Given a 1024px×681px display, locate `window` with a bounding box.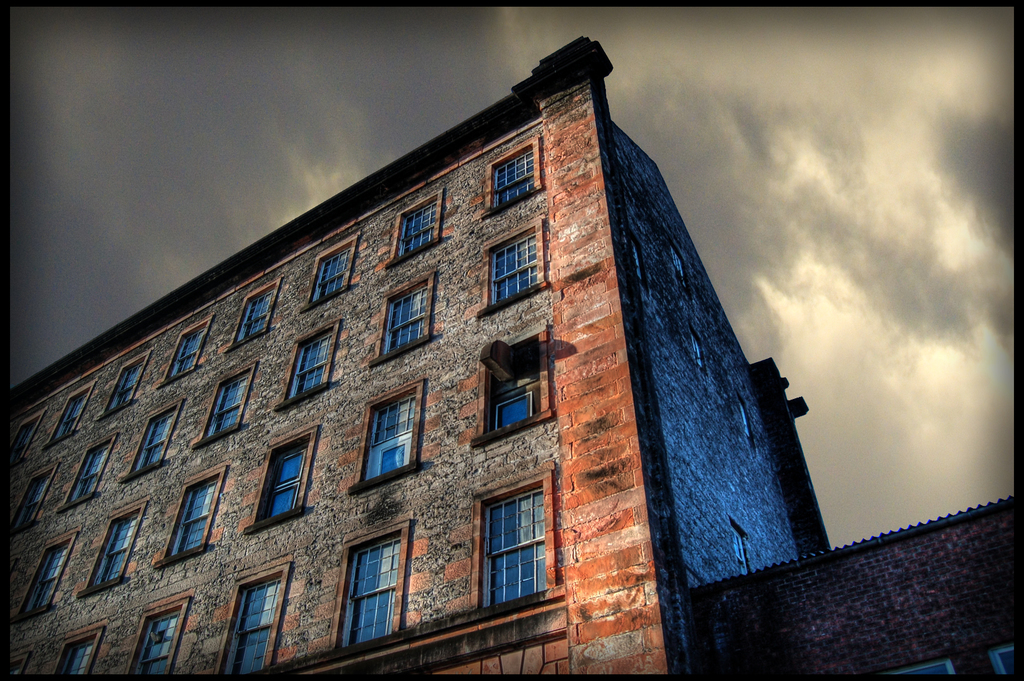
Located: [x1=470, y1=486, x2=545, y2=606].
